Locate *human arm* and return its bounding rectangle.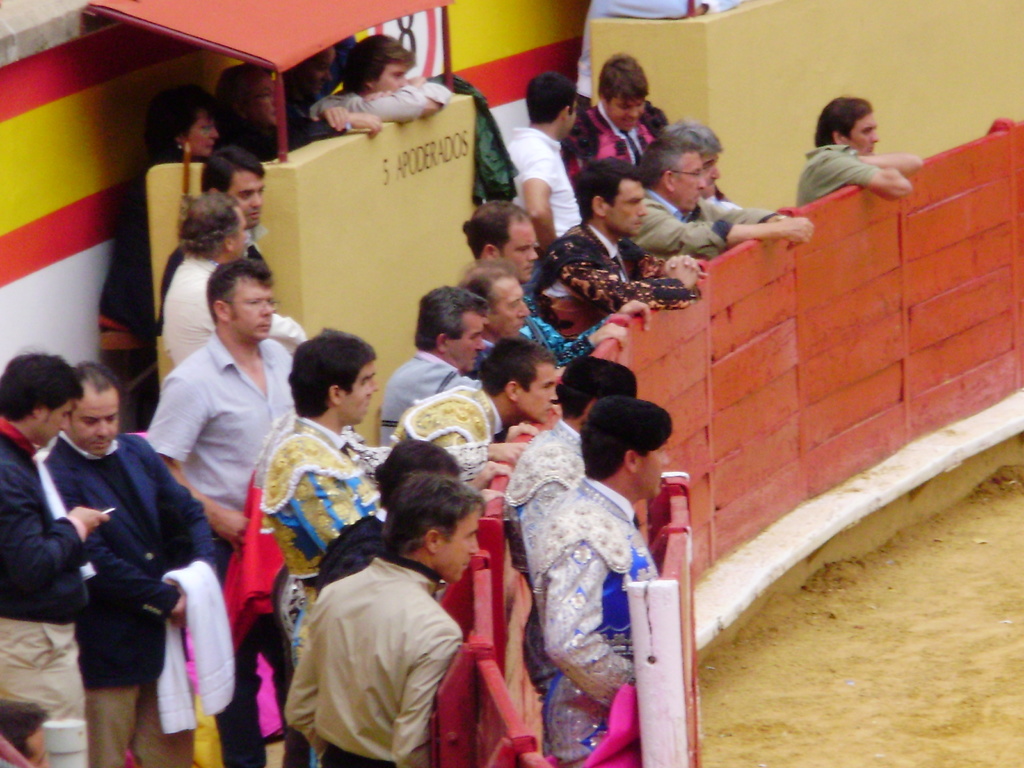
left=0, top=460, right=111, bottom=594.
